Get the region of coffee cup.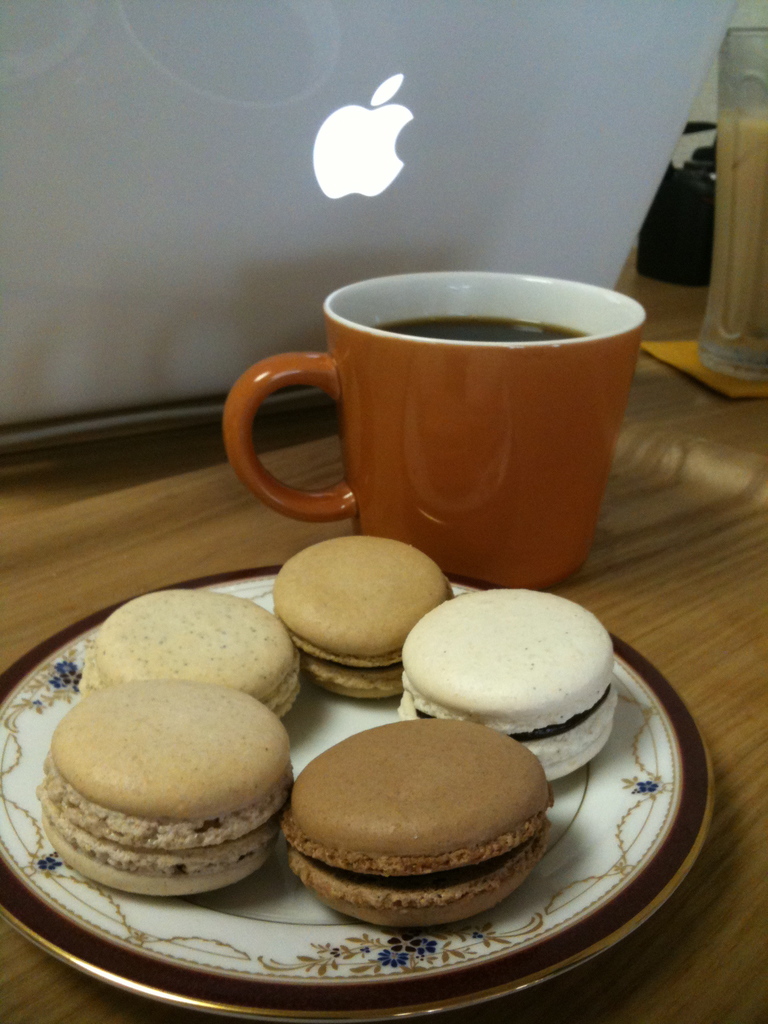
214,271,653,588.
